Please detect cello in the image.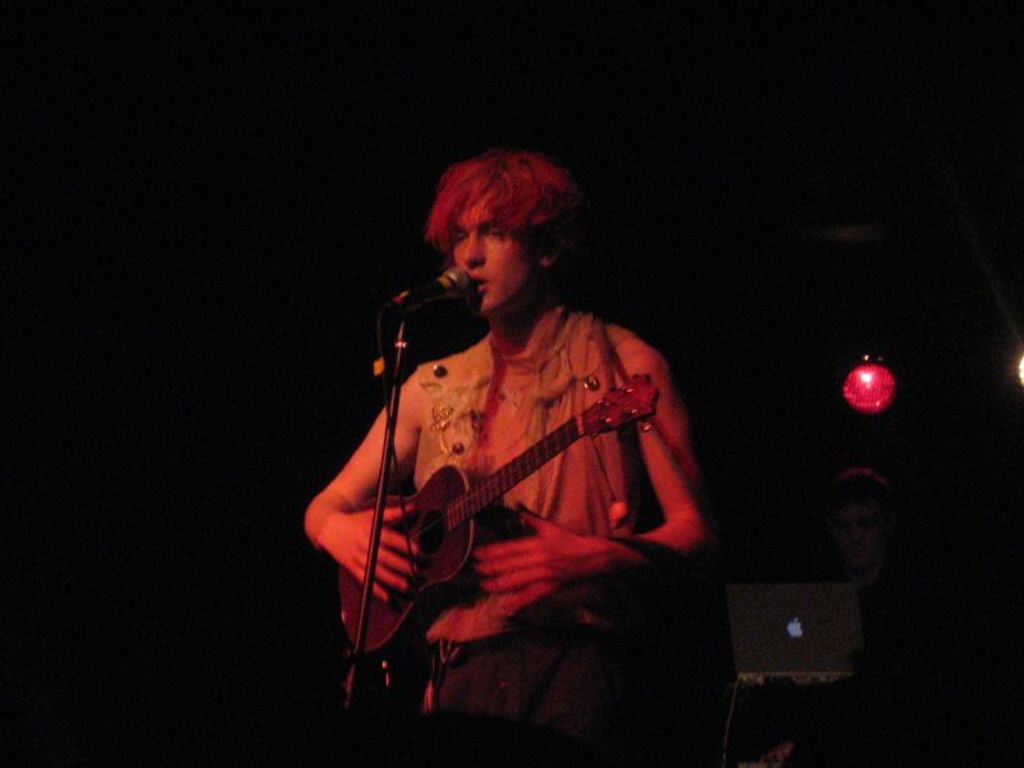
<region>342, 371, 664, 680</region>.
